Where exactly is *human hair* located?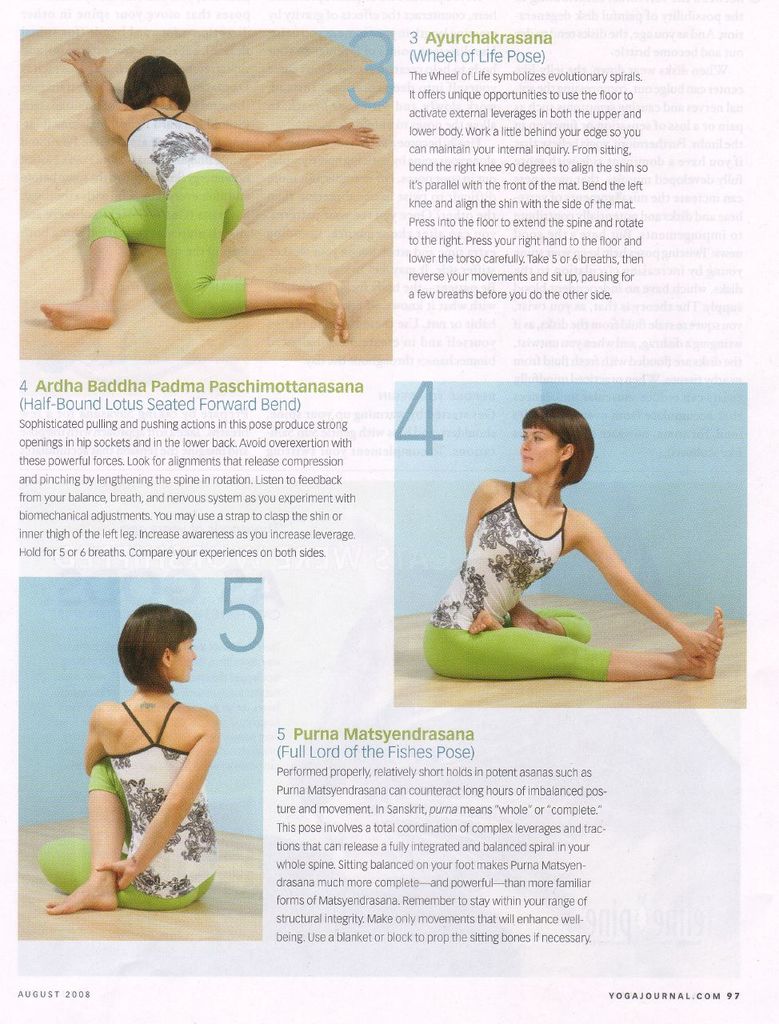
Its bounding box is 518 411 606 497.
